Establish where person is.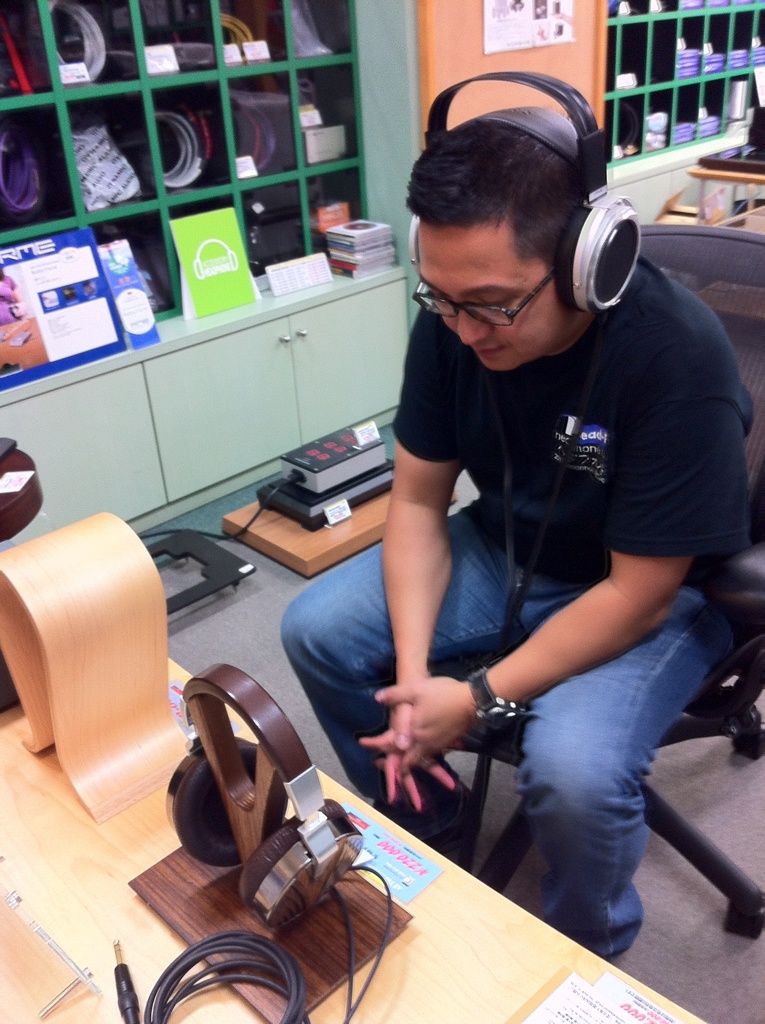
Established at left=293, top=75, right=697, bottom=970.
